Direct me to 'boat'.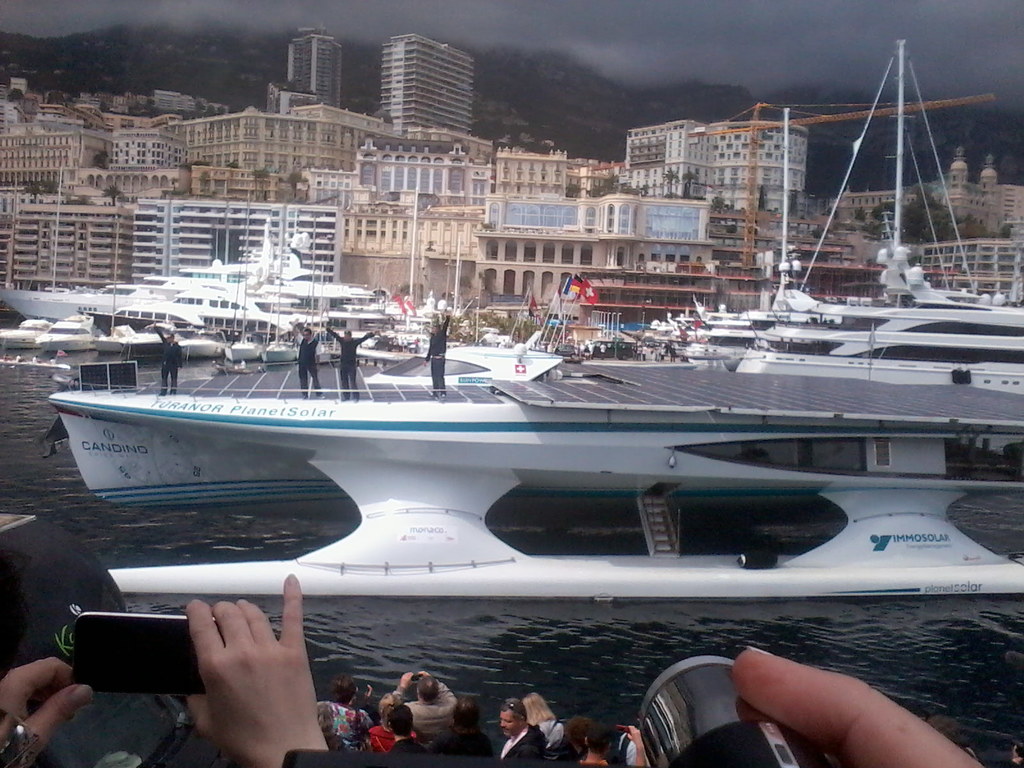
Direction: (263,262,312,375).
